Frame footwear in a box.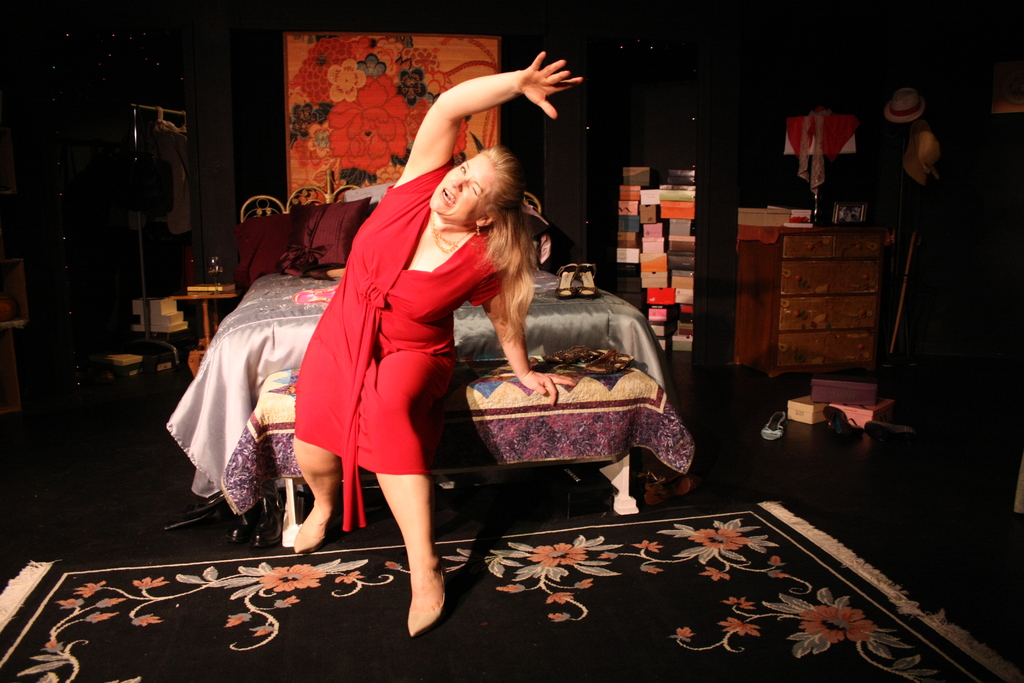
BBox(298, 520, 334, 559).
